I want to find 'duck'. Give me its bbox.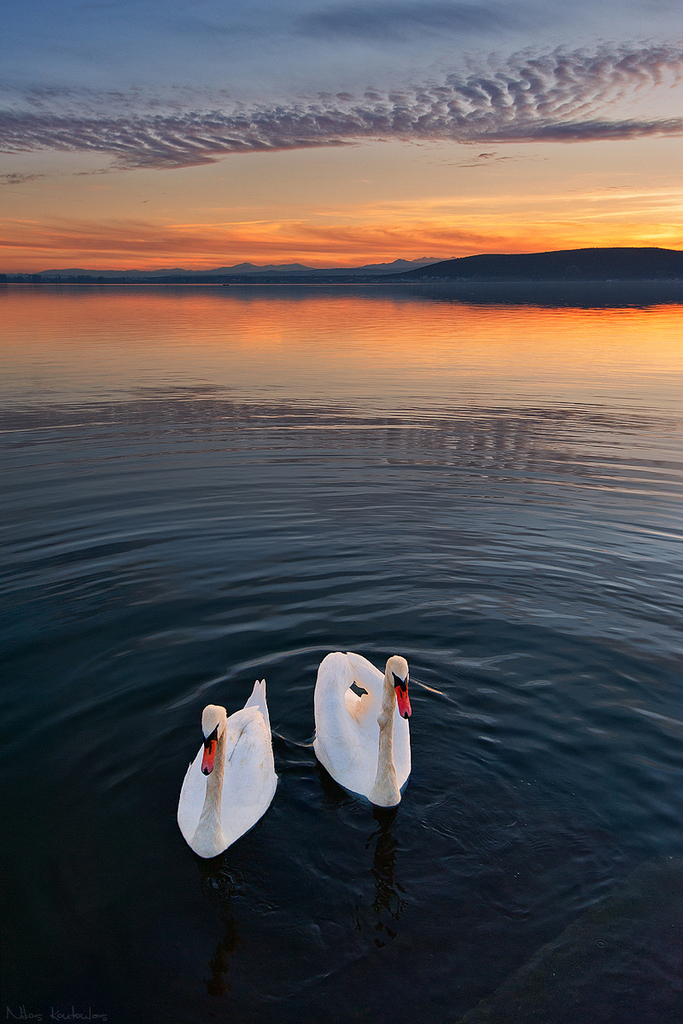
BBox(178, 675, 284, 860).
